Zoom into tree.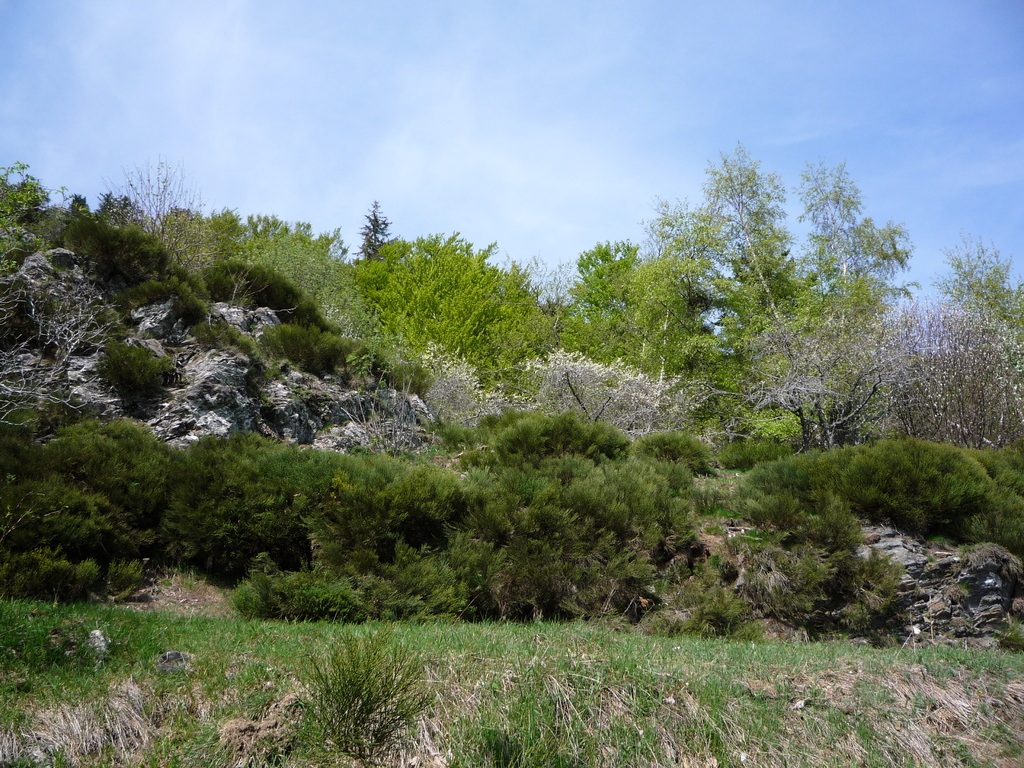
Zoom target: [x1=62, y1=193, x2=86, y2=218].
